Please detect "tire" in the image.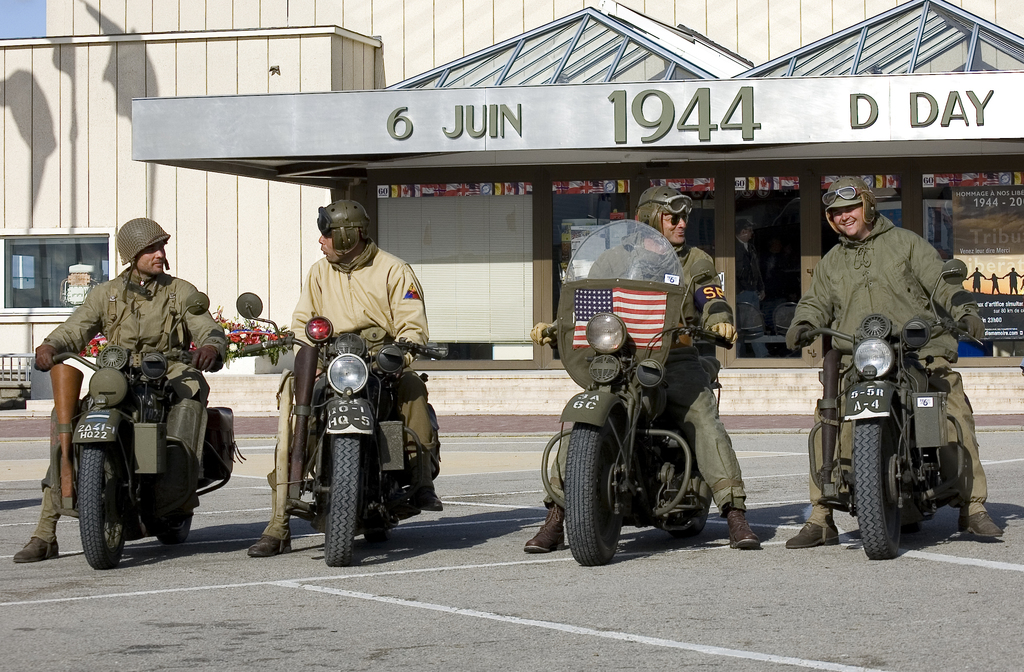
rect(79, 430, 126, 570).
